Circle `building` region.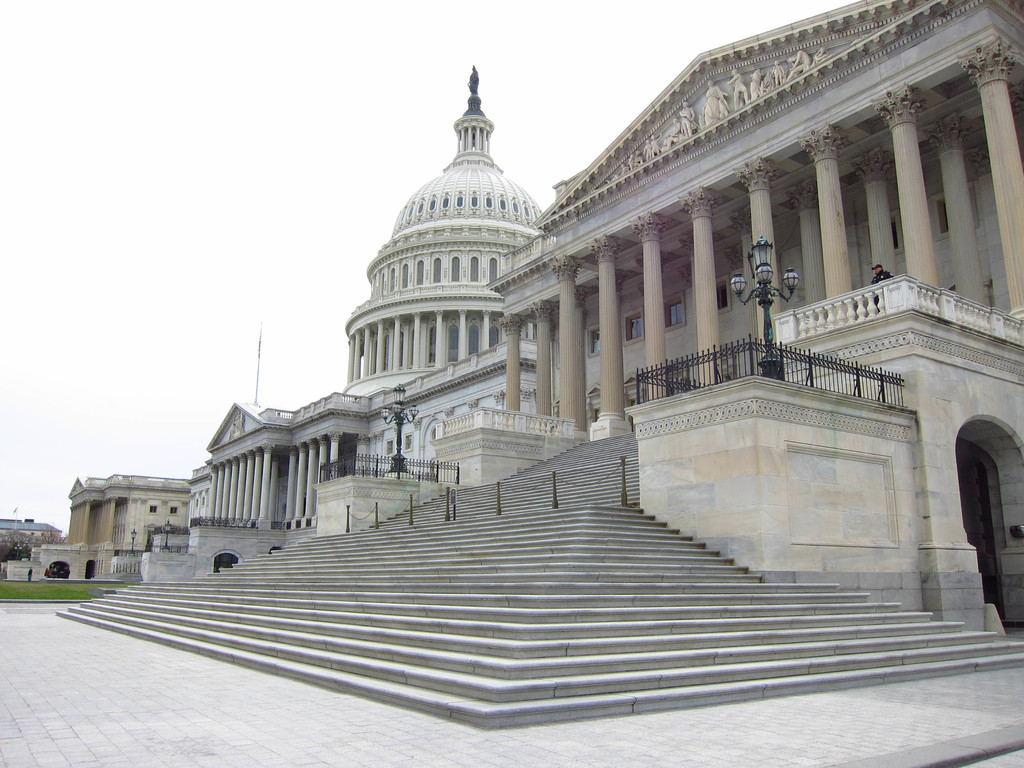
Region: (left=8, top=477, right=191, bottom=584).
